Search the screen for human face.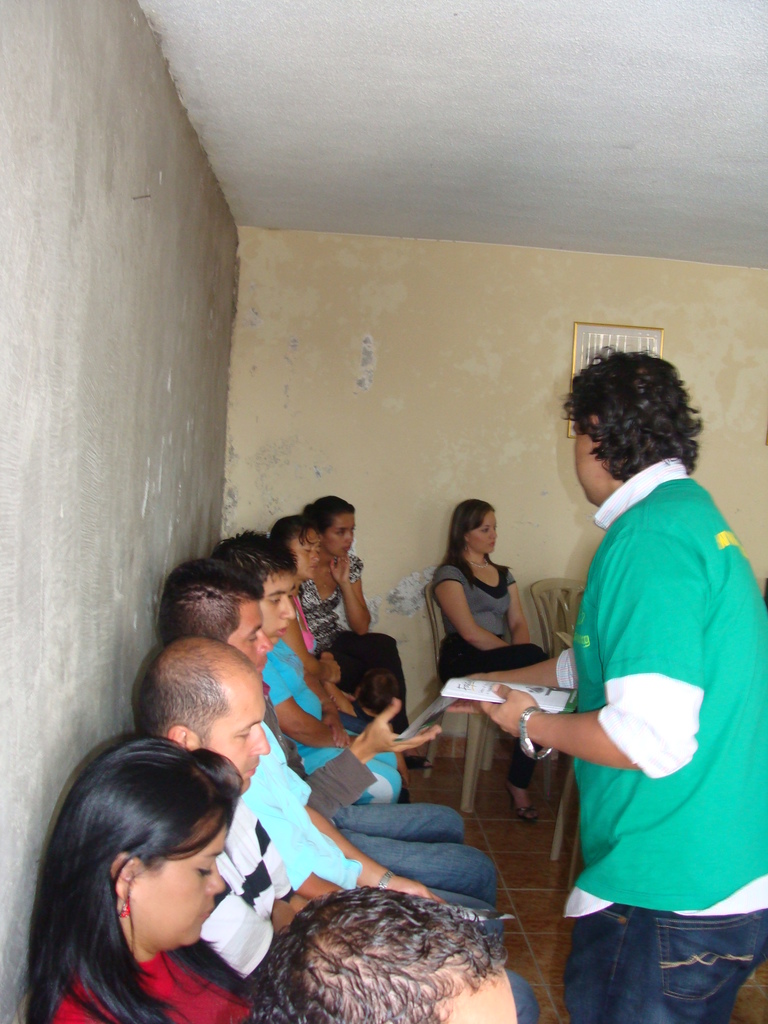
Found at x1=191, y1=663, x2=270, y2=793.
